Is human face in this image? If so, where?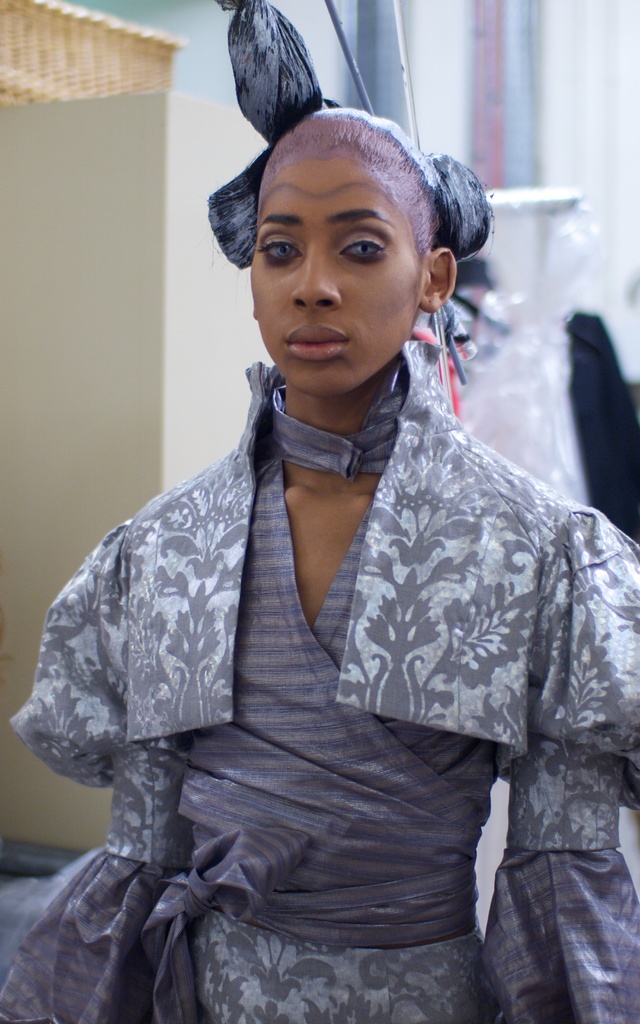
Yes, at (251,161,424,400).
